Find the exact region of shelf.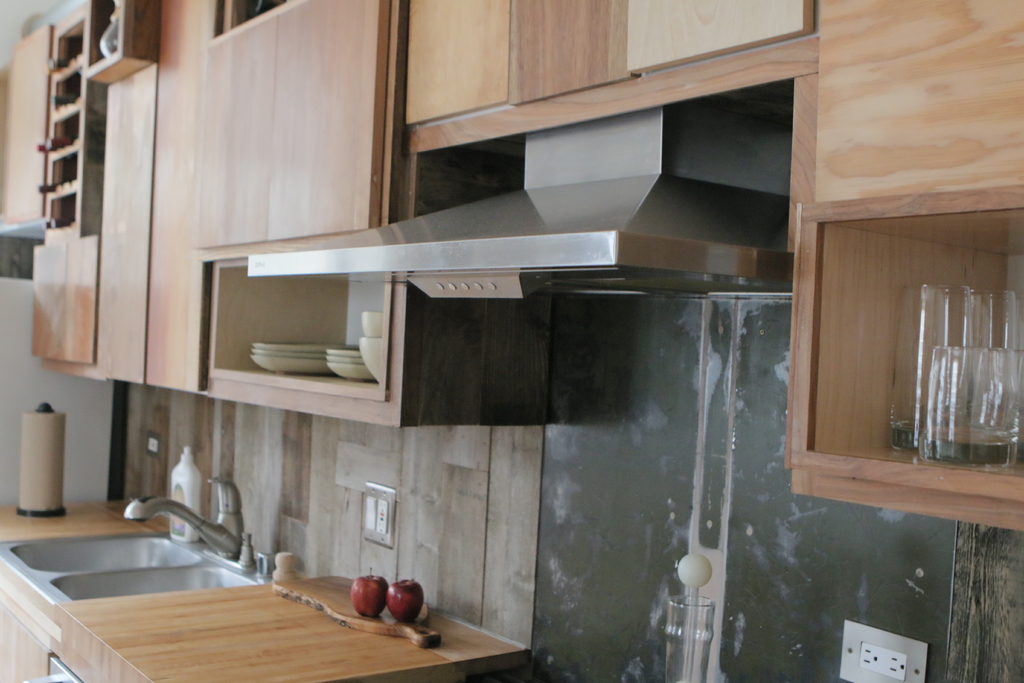
Exact region: BBox(785, 200, 1023, 532).
